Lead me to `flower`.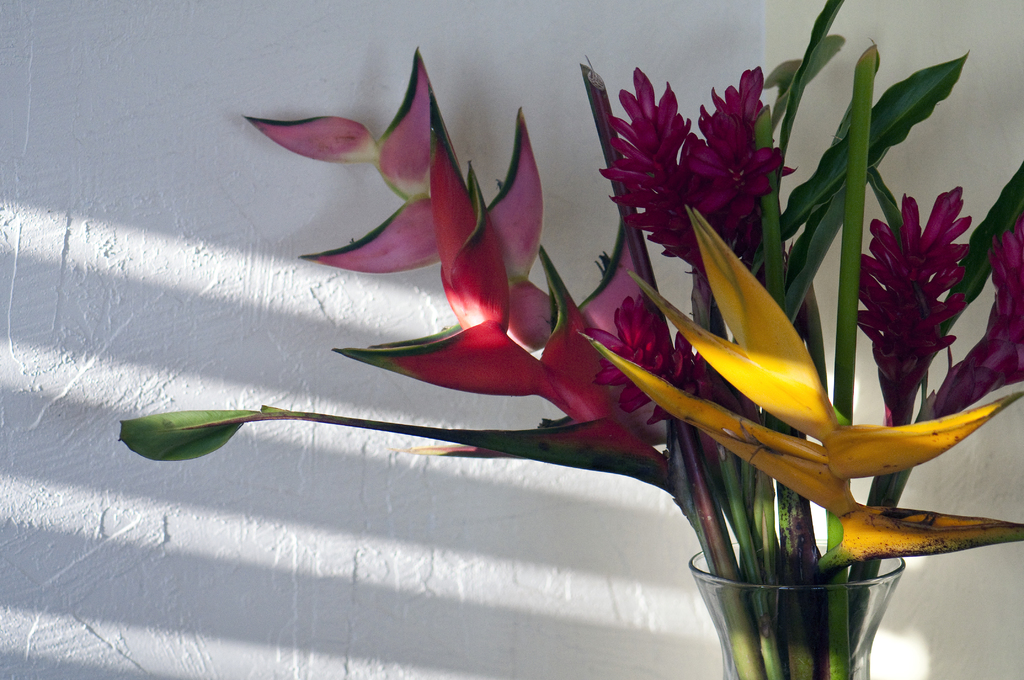
Lead to [858, 191, 980, 411].
